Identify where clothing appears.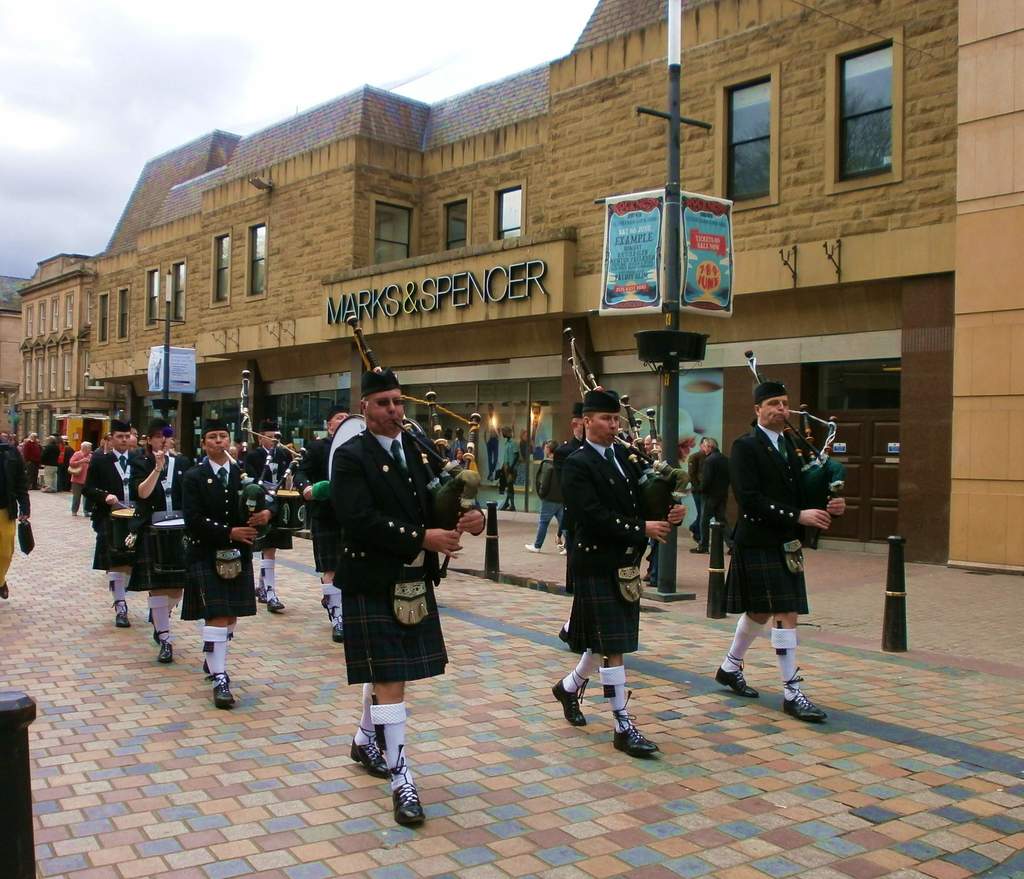
Appears at select_region(642, 450, 660, 538).
